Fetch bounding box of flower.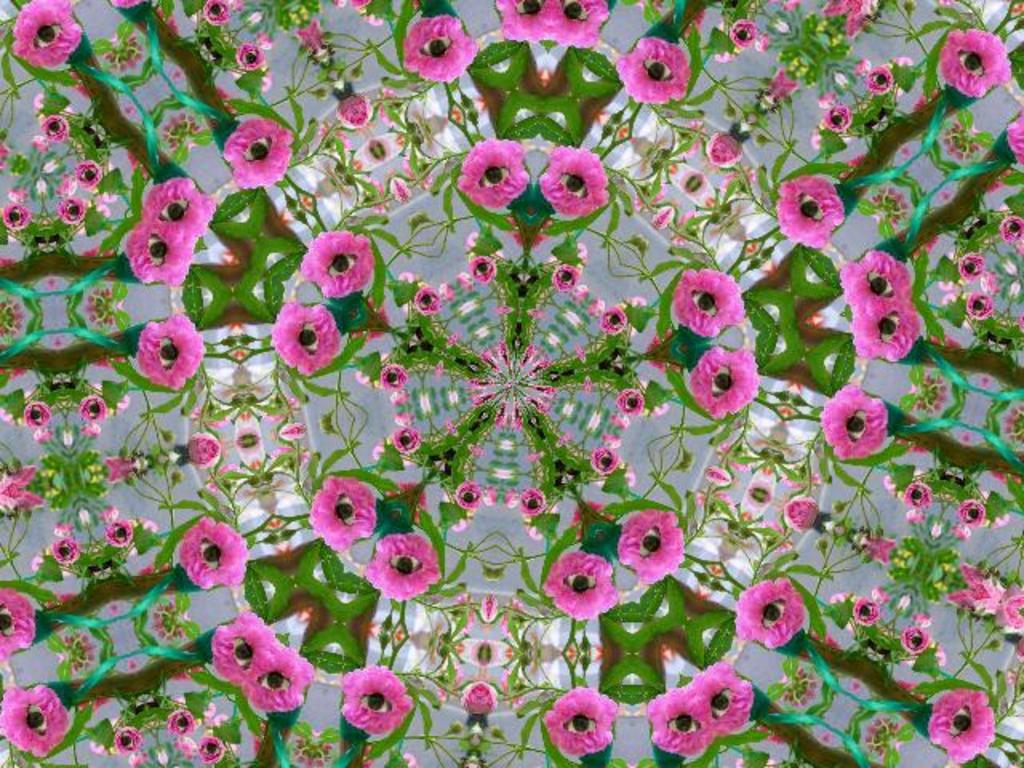
Bbox: [left=771, top=173, right=854, bottom=253].
